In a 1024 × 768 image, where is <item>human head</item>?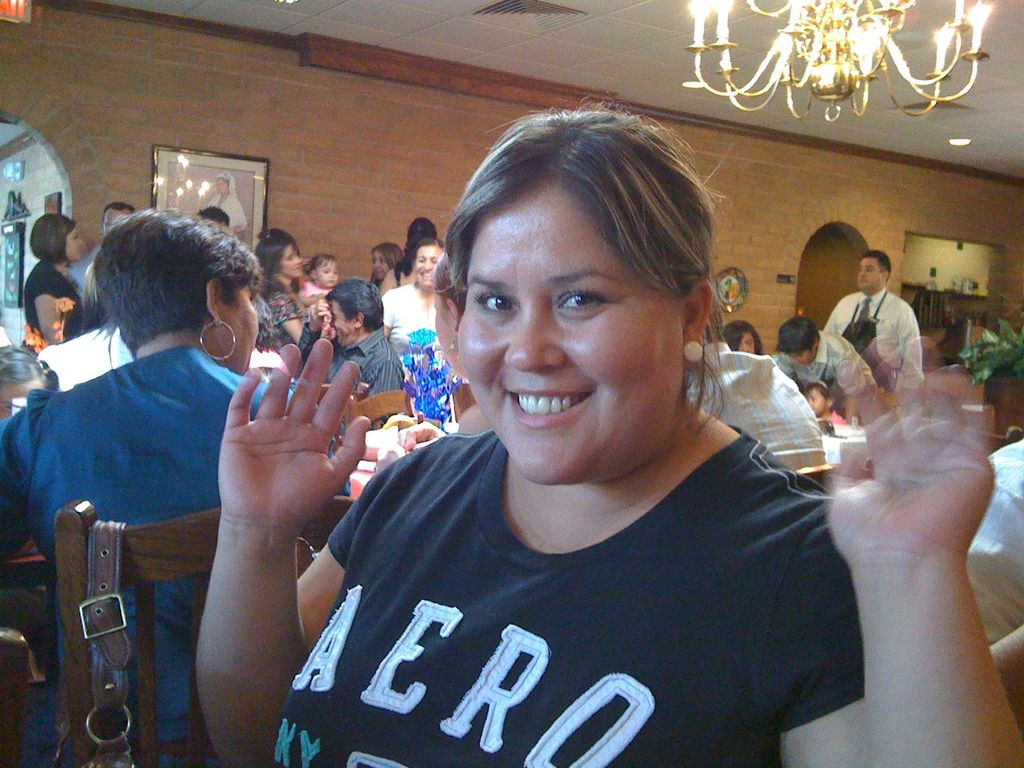
370/243/407/281.
